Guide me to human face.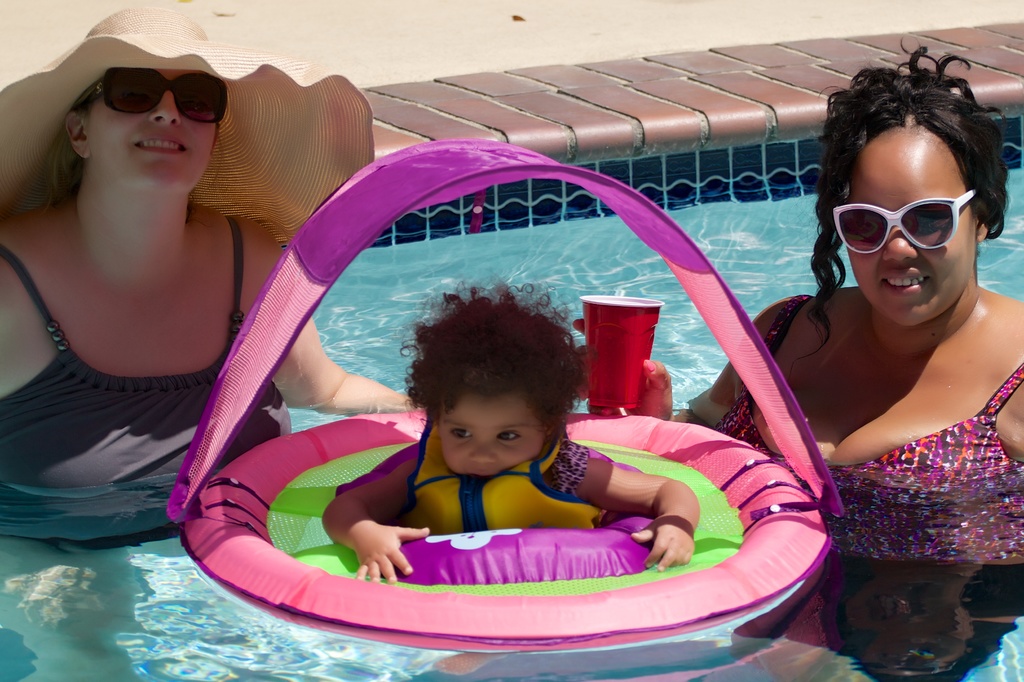
Guidance: region(844, 157, 974, 335).
